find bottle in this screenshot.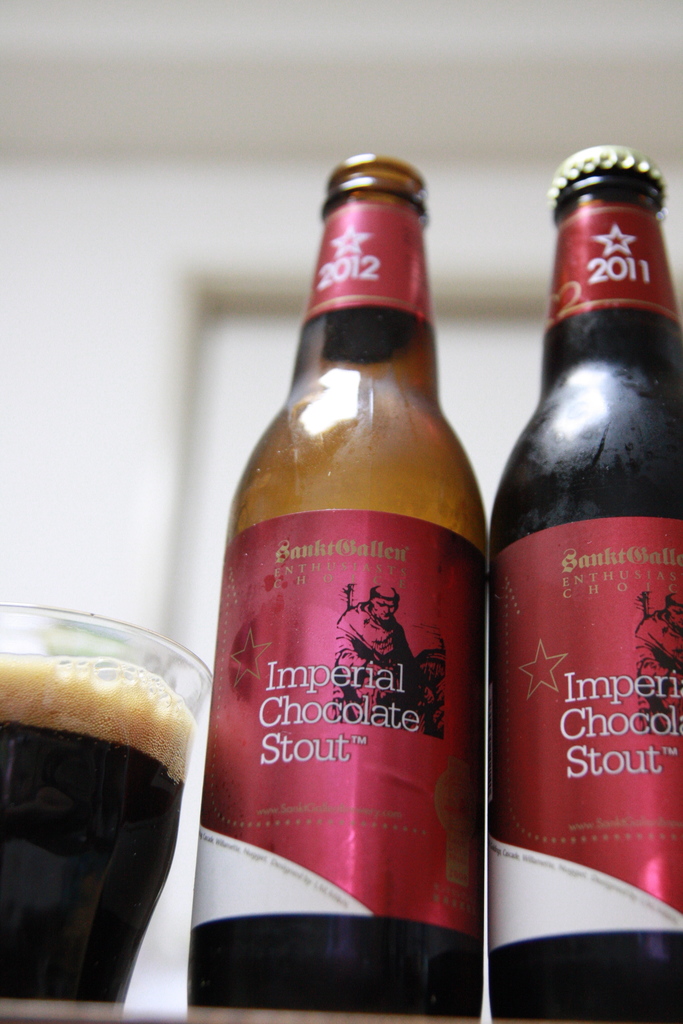
The bounding box for bottle is {"left": 186, "top": 154, "right": 490, "bottom": 1021}.
